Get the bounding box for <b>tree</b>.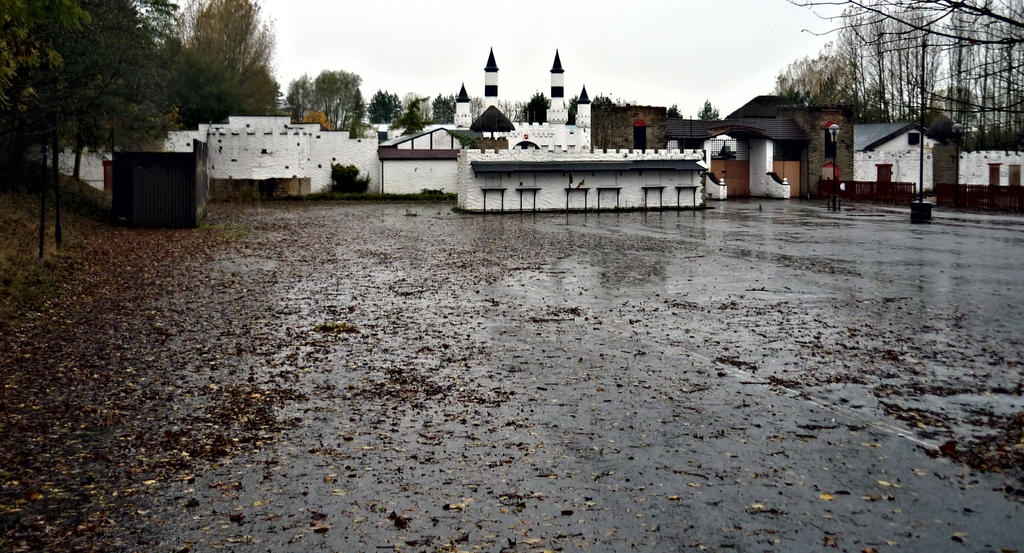
360, 88, 403, 125.
